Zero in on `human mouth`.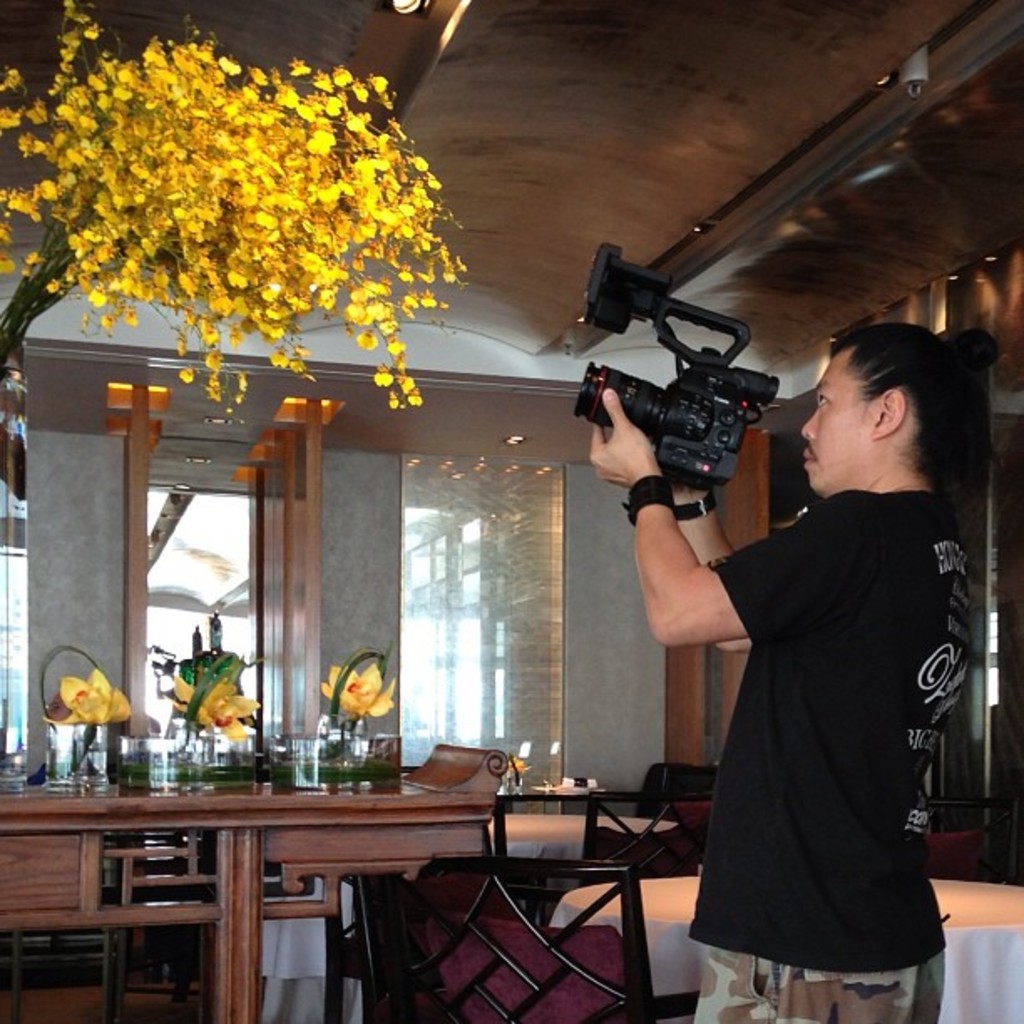
Zeroed in: [left=801, top=452, right=817, bottom=463].
